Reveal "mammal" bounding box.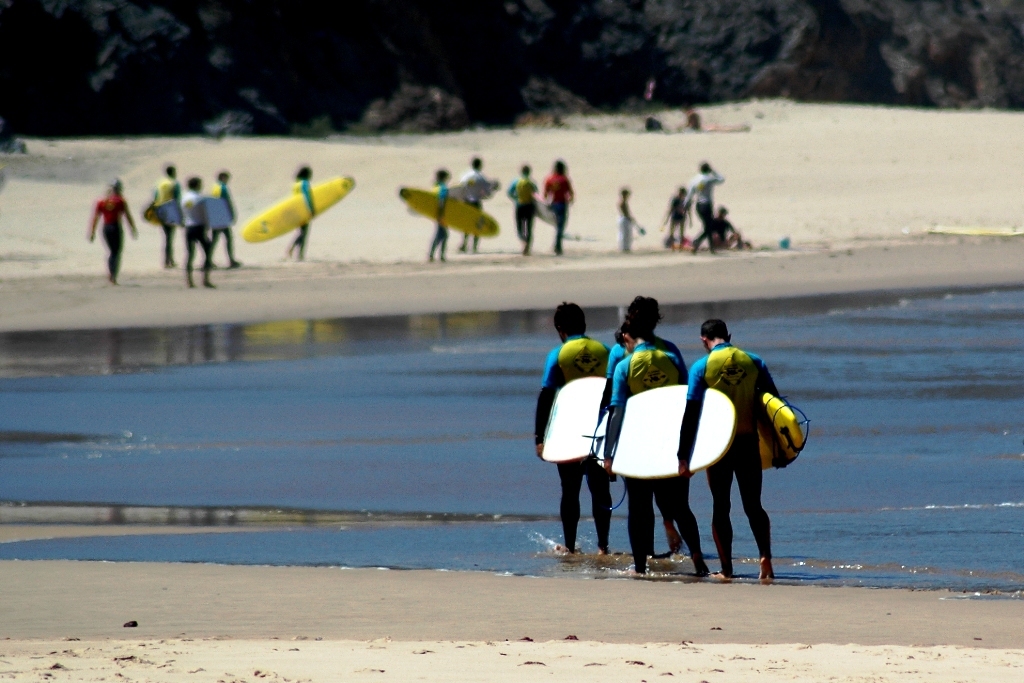
Revealed: {"x1": 506, "y1": 163, "x2": 540, "y2": 252}.
